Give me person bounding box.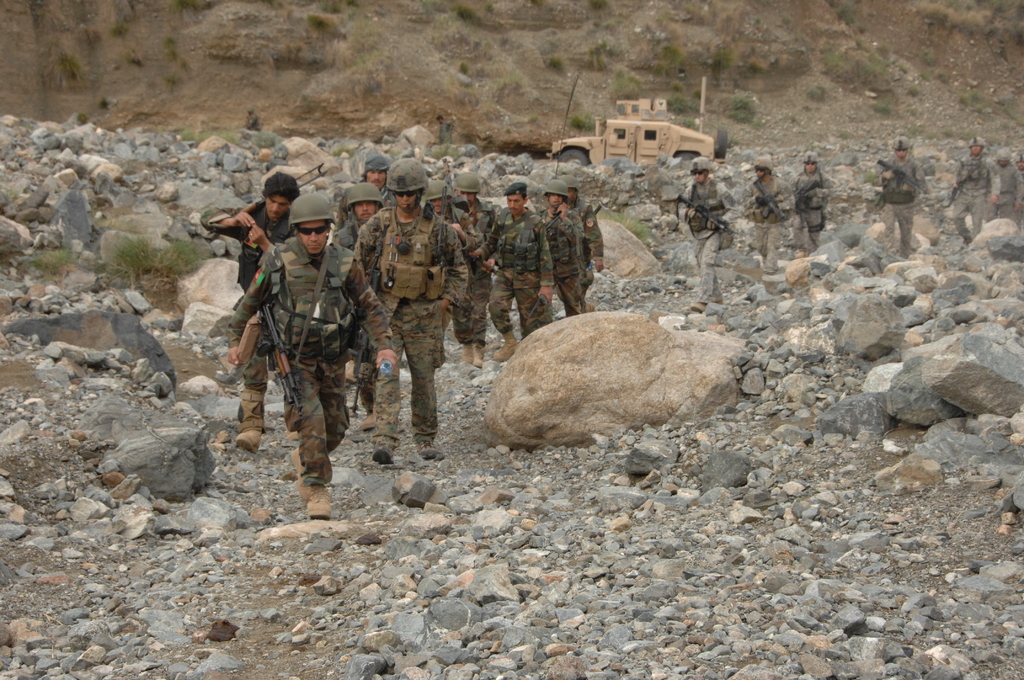
348:157:470:467.
